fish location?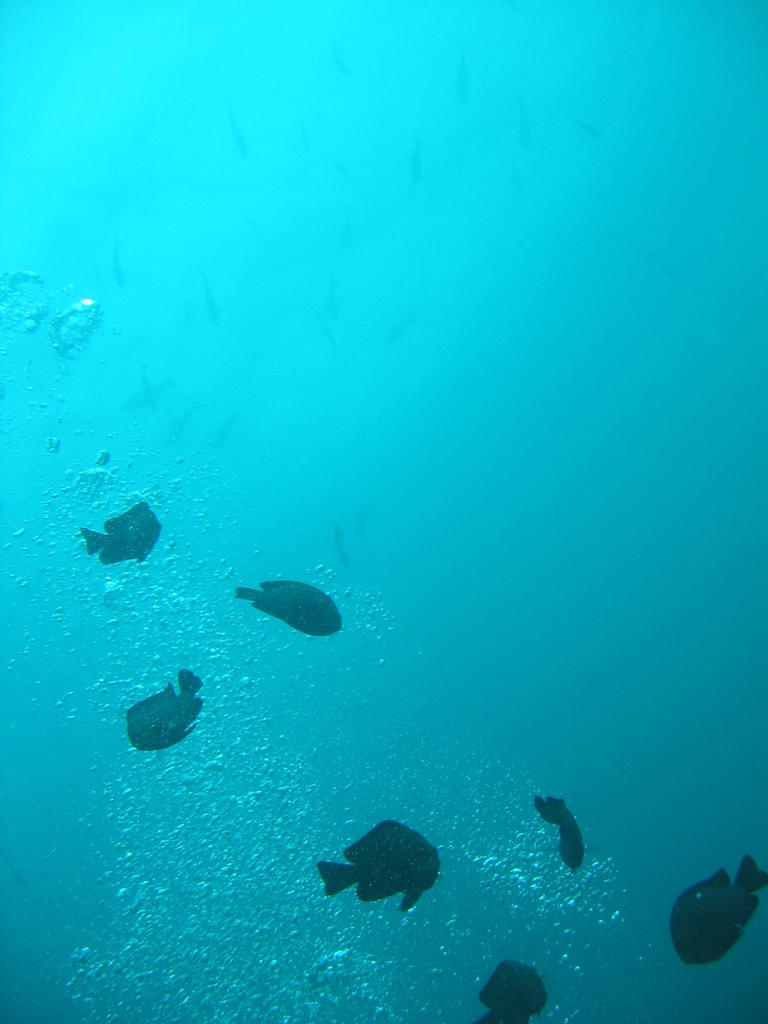
[537,798,586,874]
